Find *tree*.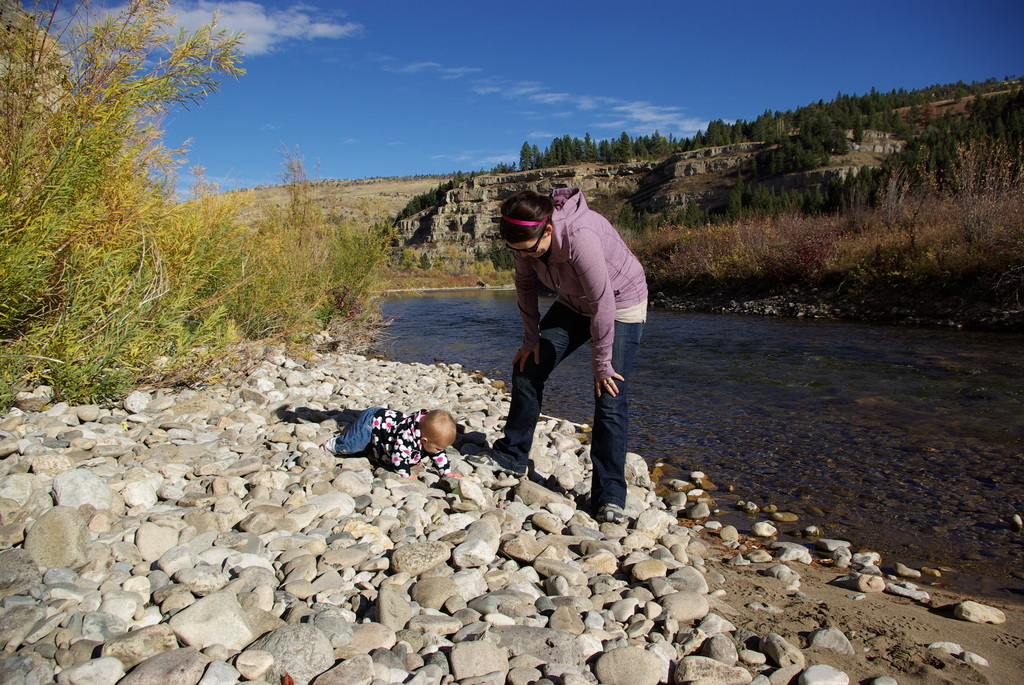
detection(10, 19, 259, 412).
